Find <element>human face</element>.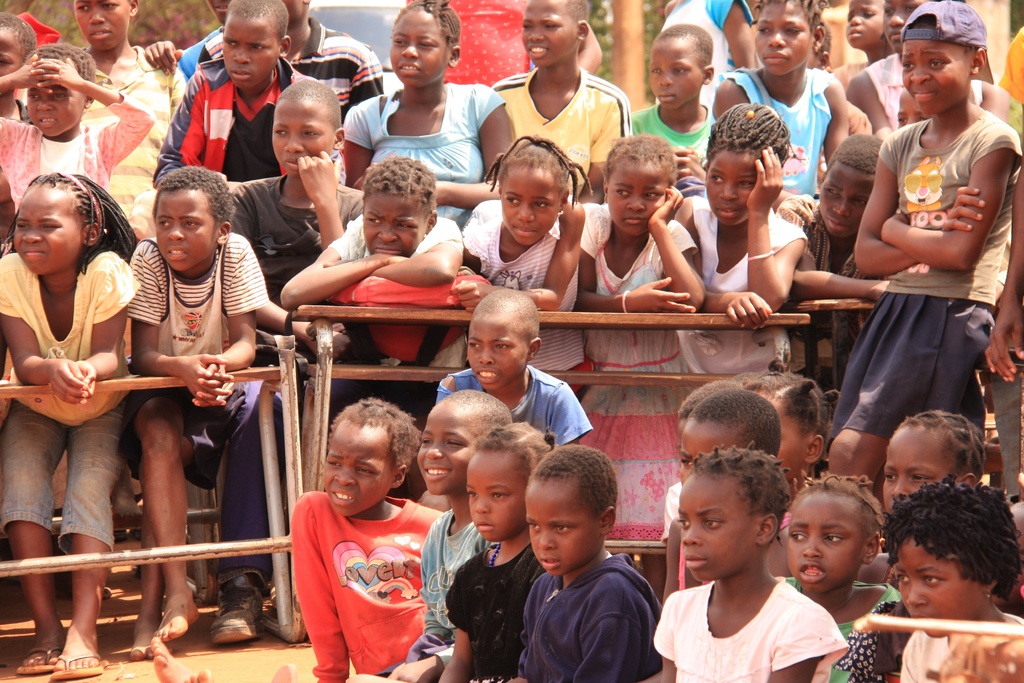
{"x1": 676, "y1": 482, "x2": 751, "y2": 579}.
